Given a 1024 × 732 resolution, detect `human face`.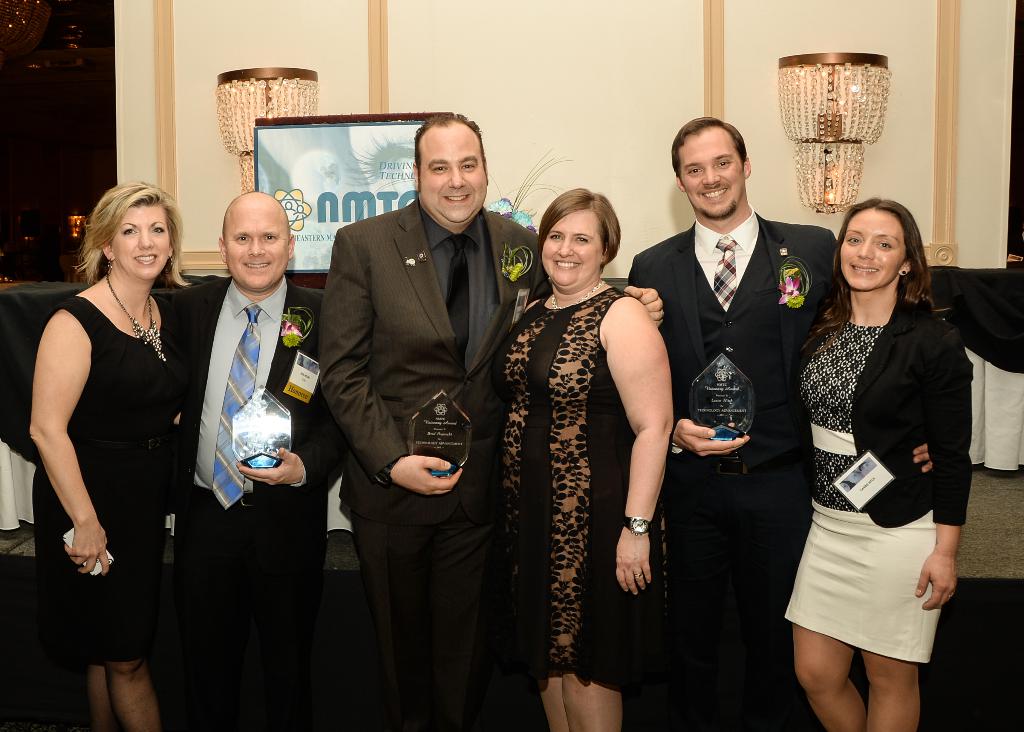
[x1=674, y1=124, x2=745, y2=217].
